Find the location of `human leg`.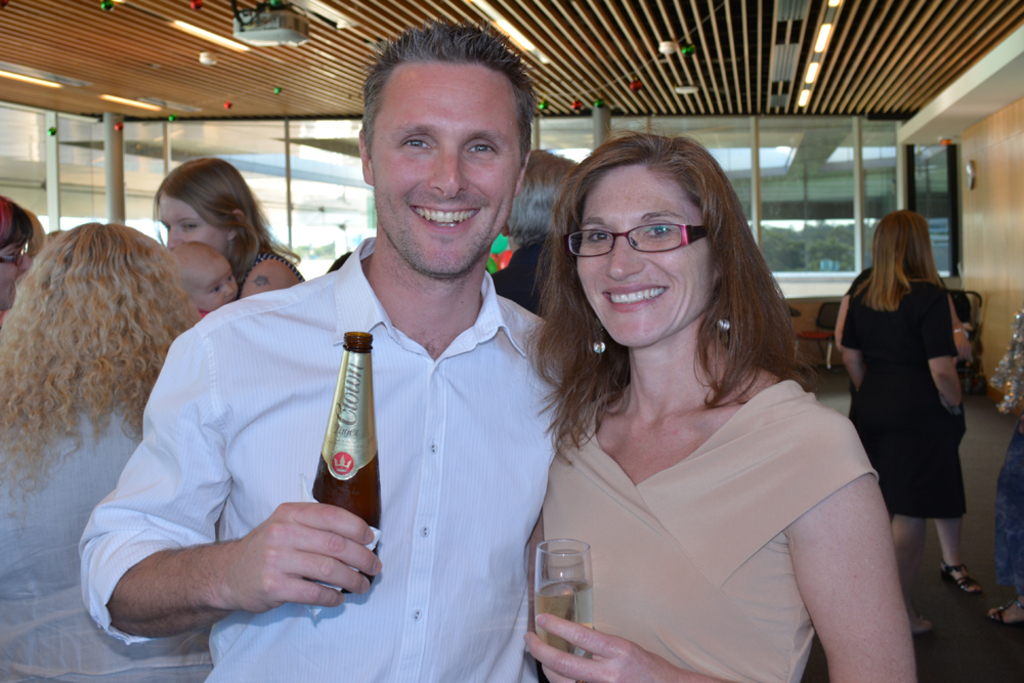
Location: 934, 508, 983, 599.
